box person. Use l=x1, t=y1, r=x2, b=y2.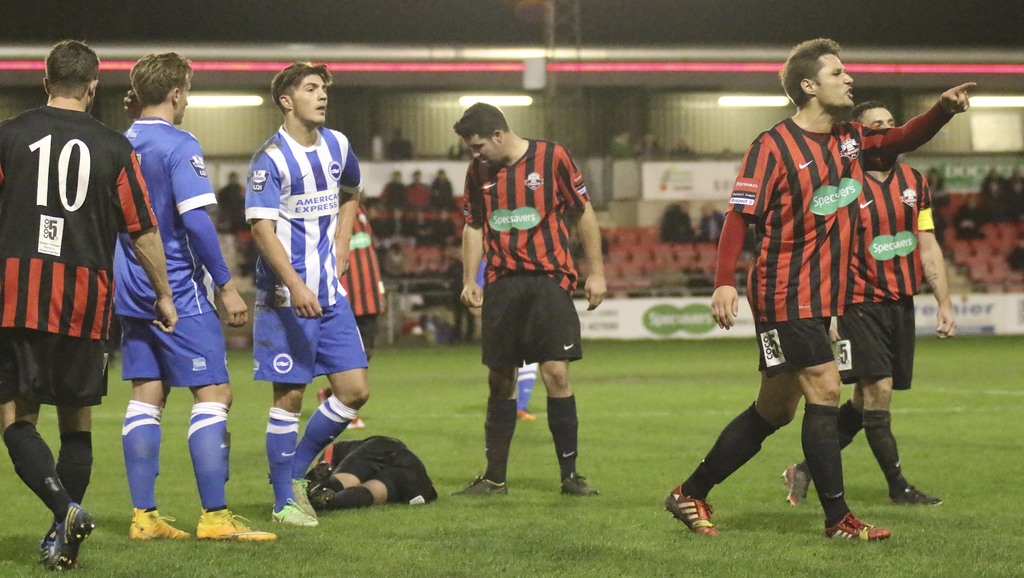
l=780, t=100, r=960, b=511.
